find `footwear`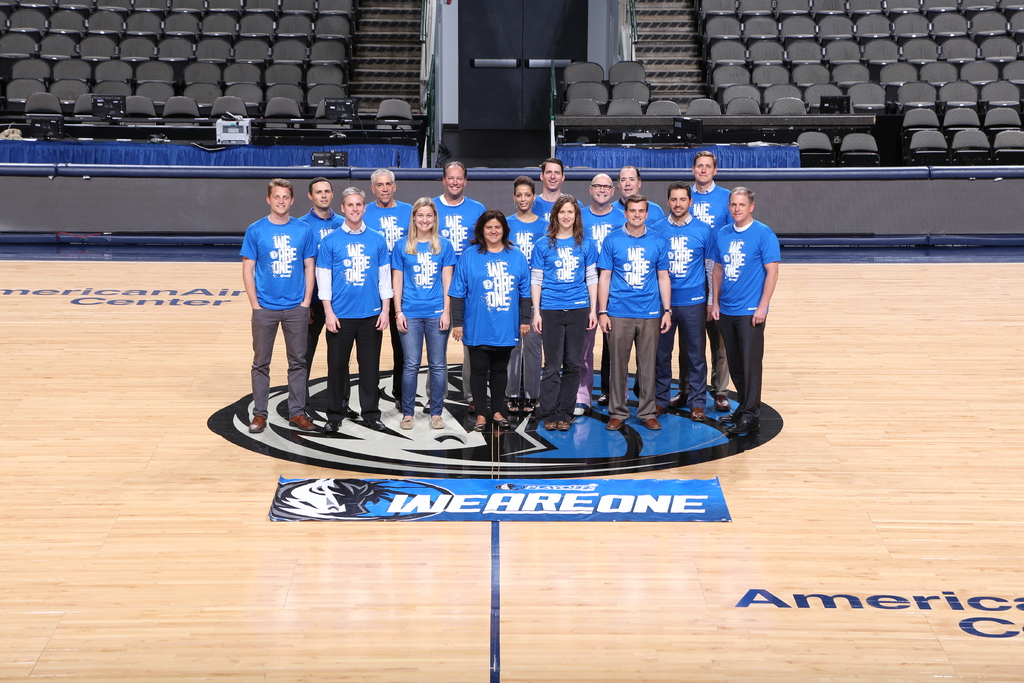
detection(399, 414, 415, 430)
